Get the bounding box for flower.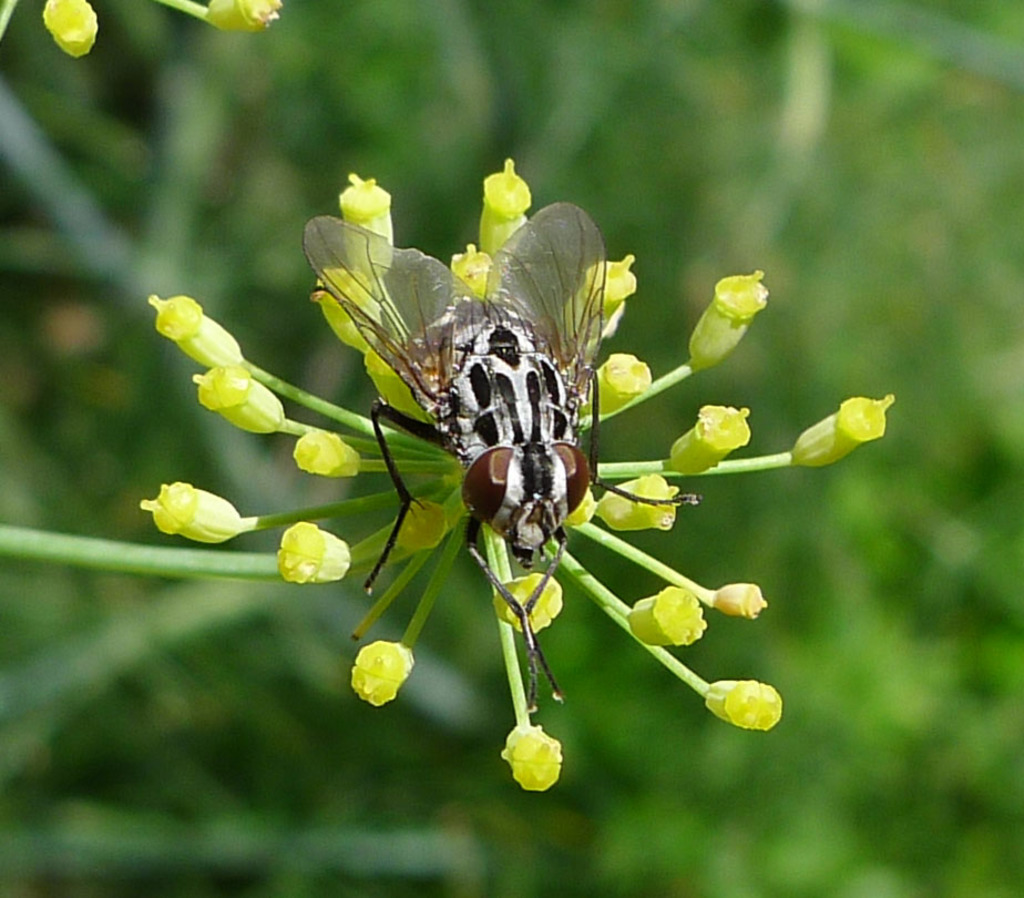
rect(448, 242, 506, 309).
